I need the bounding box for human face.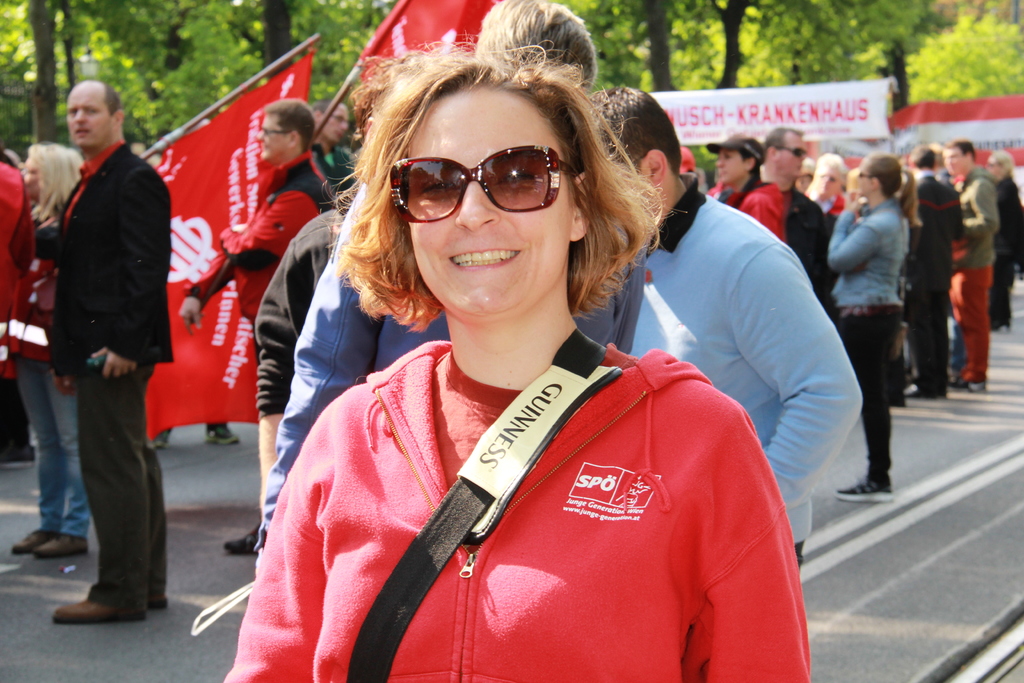
Here it is: (946, 152, 966, 177).
